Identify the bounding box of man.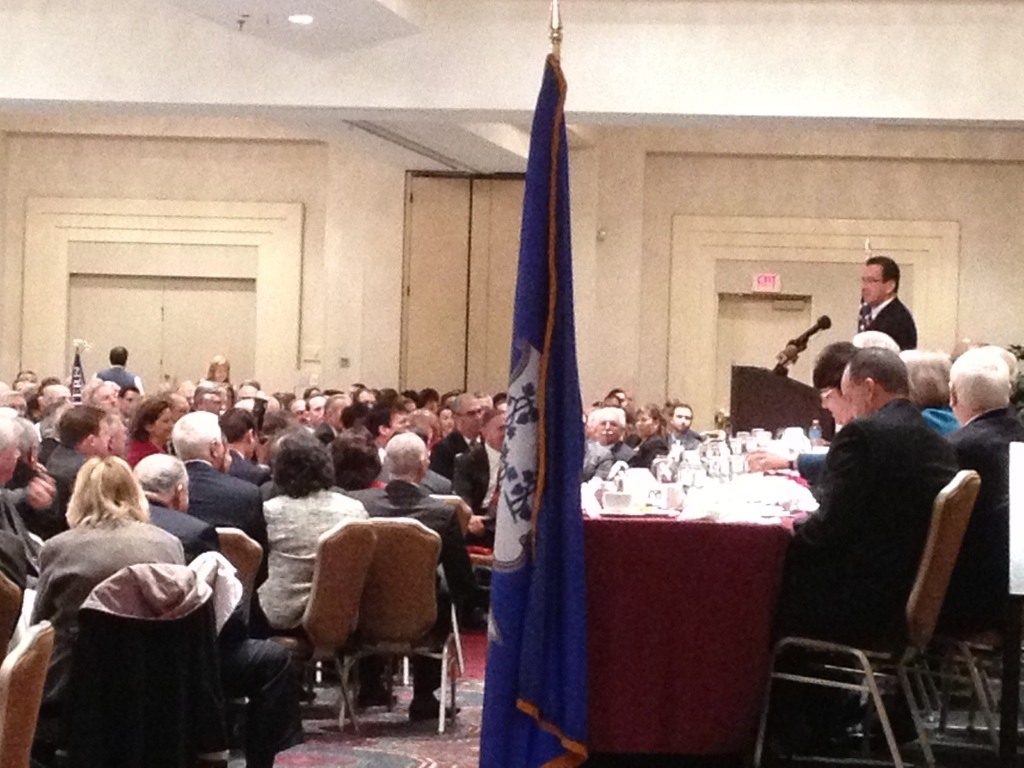
(665, 406, 698, 445).
